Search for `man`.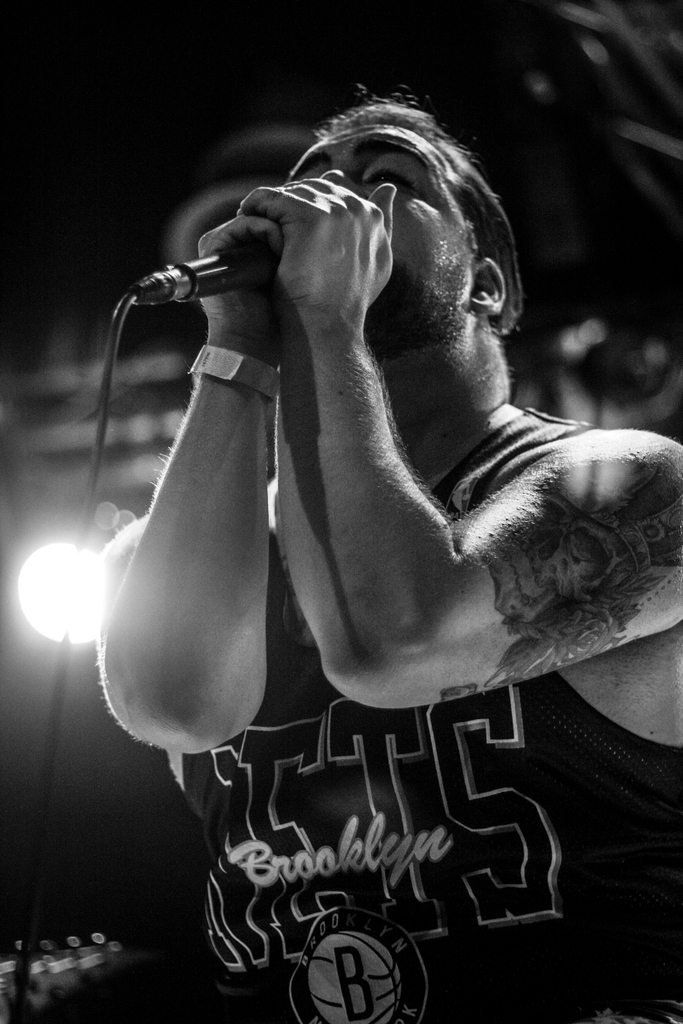
Found at (left=62, top=86, right=674, bottom=932).
